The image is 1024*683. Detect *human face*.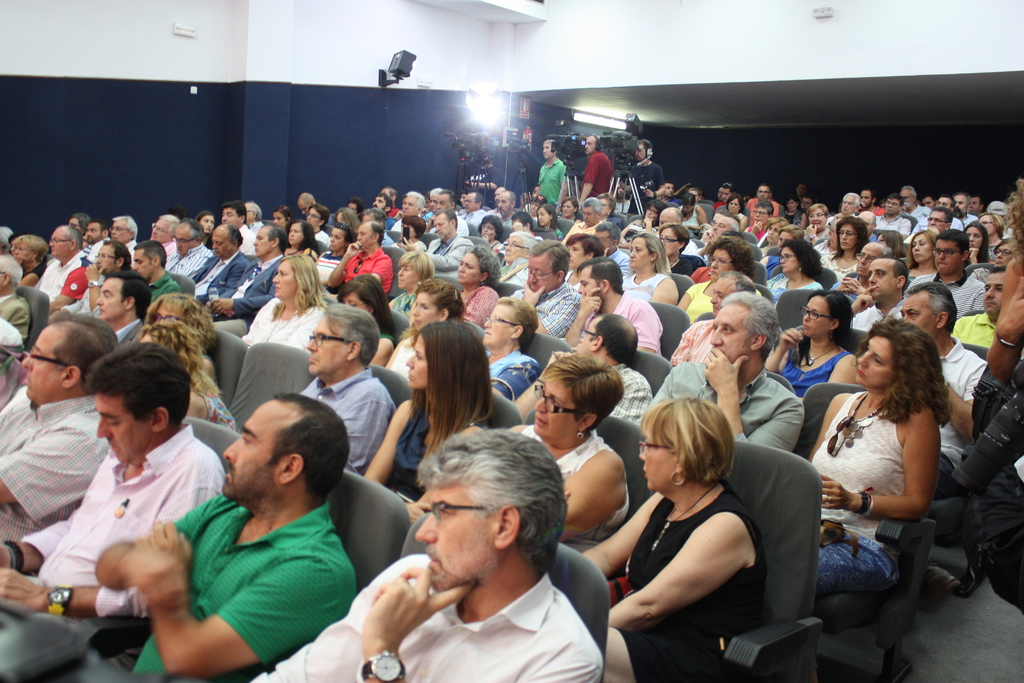
Detection: BBox(84, 220, 104, 245).
